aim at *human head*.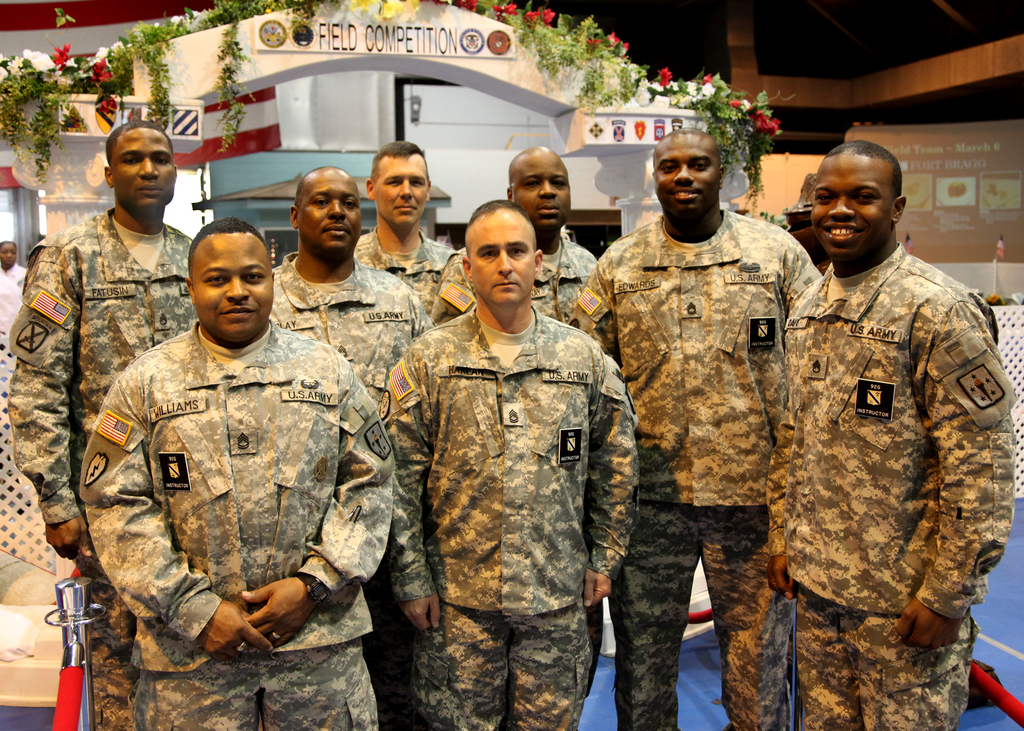
Aimed at [left=460, top=198, right=541, bottom=308].
